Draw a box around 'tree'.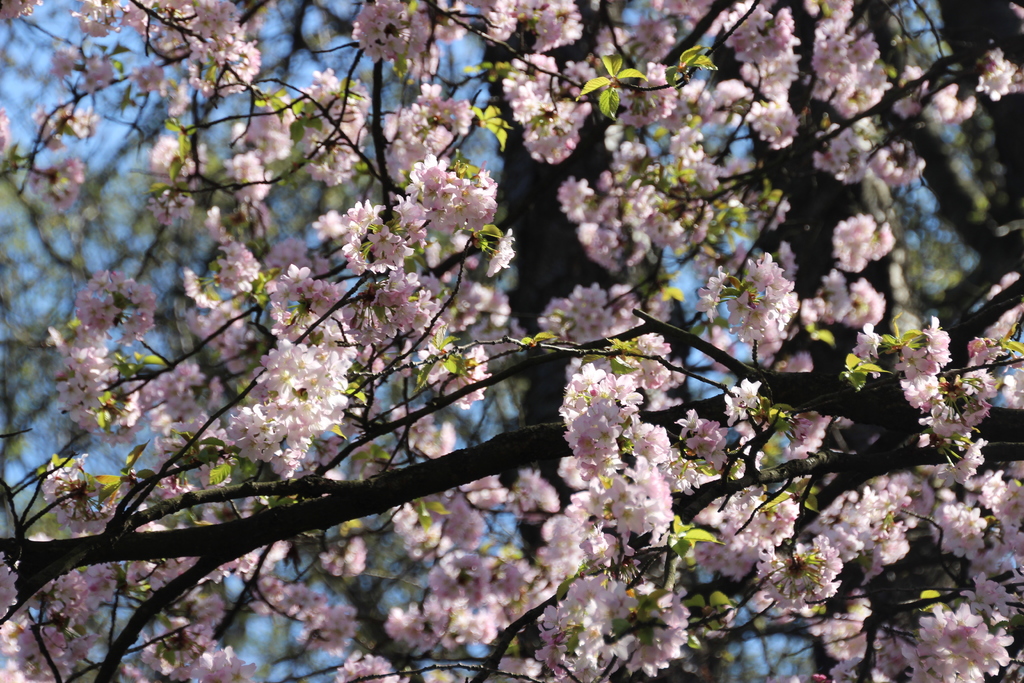
box=[1, 0, 1023, 682].
